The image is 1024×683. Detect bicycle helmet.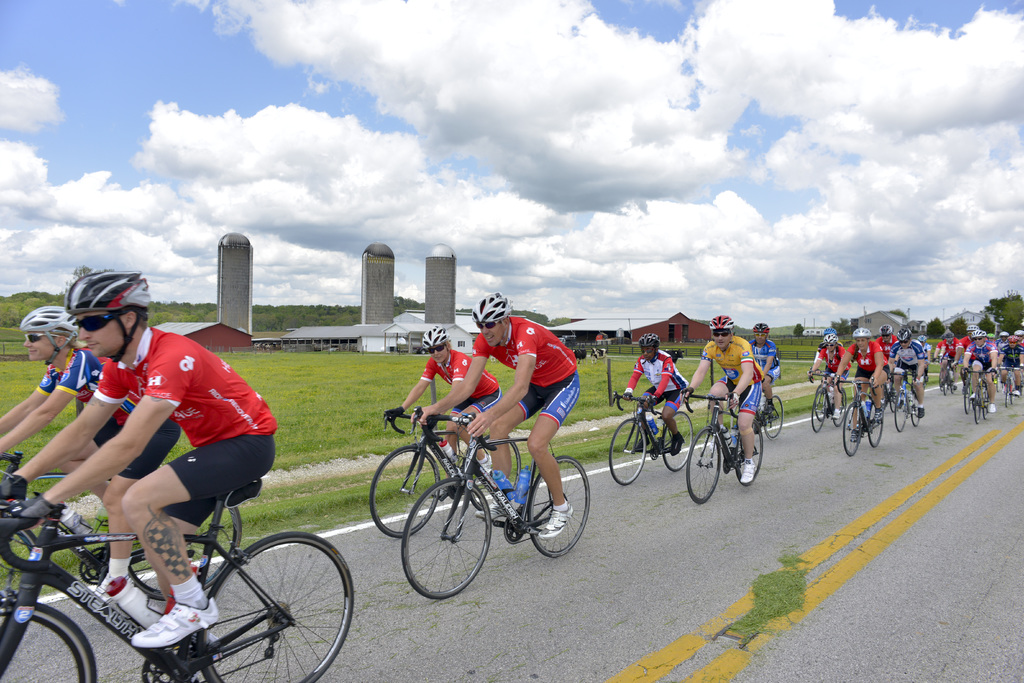
Detection: box=[997, 331, 1009, 337].
